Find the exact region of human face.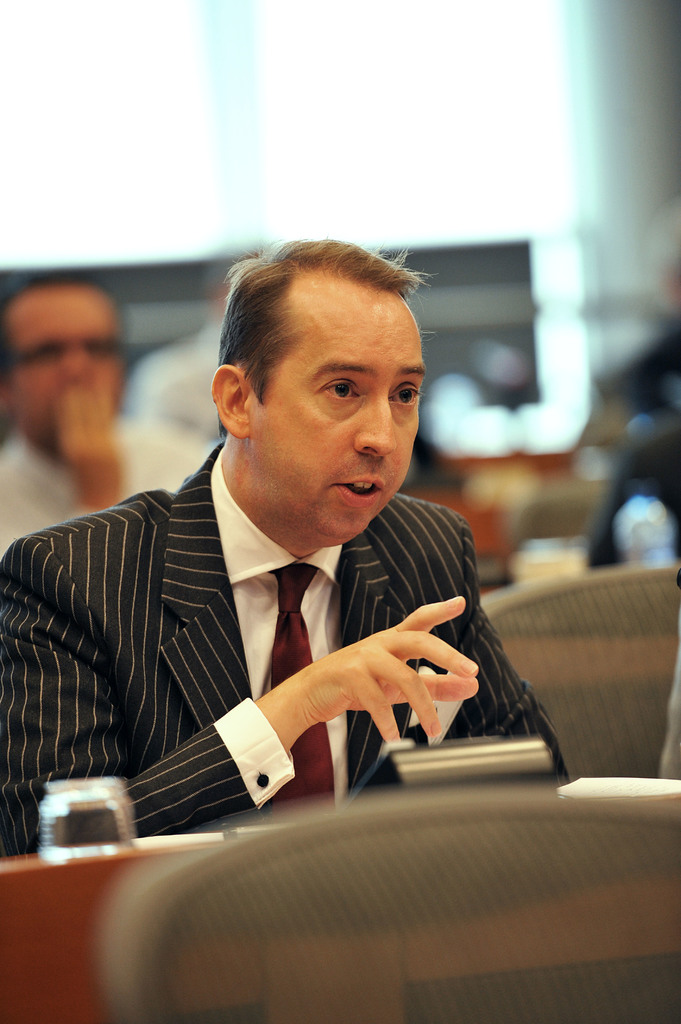
Exact region: {"x1": 247, "y1": 291, "x2": 426, "y2": 544}.
